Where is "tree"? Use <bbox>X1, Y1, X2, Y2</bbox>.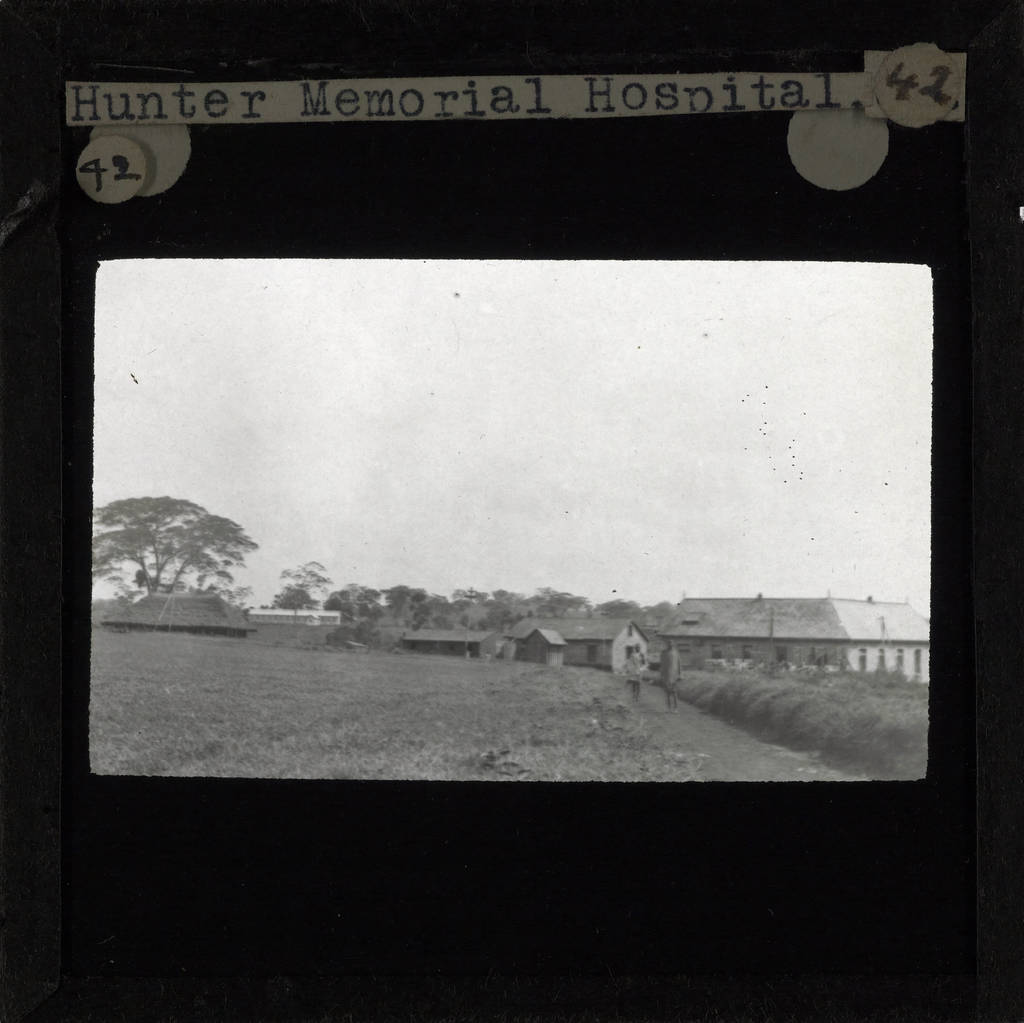
<bbox>328, 582, 389, 642</bbox>.
